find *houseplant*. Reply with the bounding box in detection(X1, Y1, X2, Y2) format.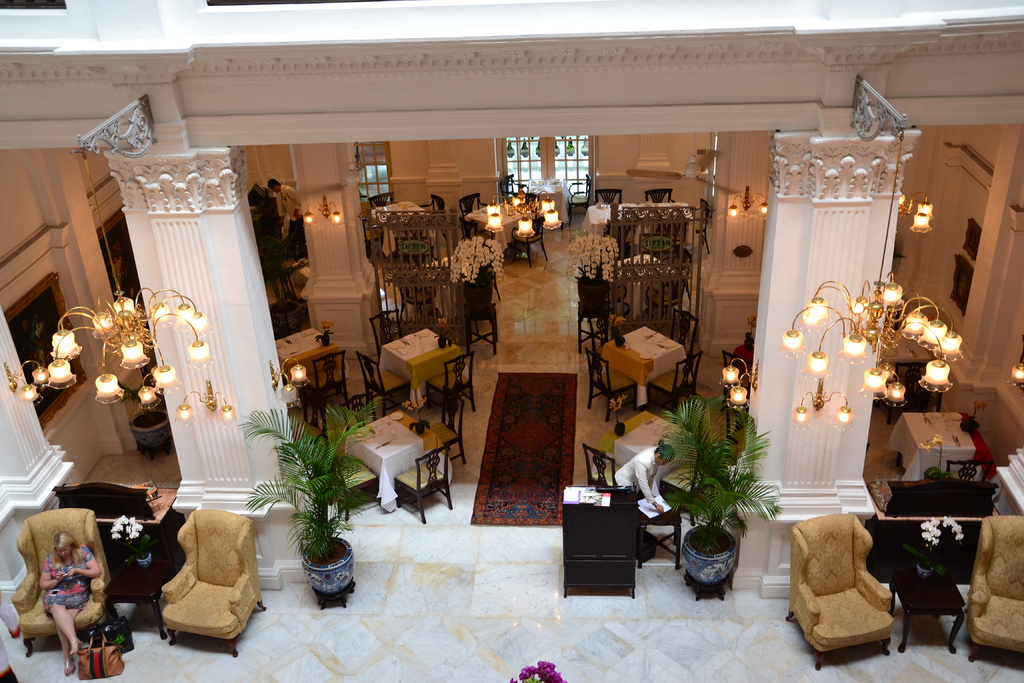
detection(118, 379, 170, 451).
